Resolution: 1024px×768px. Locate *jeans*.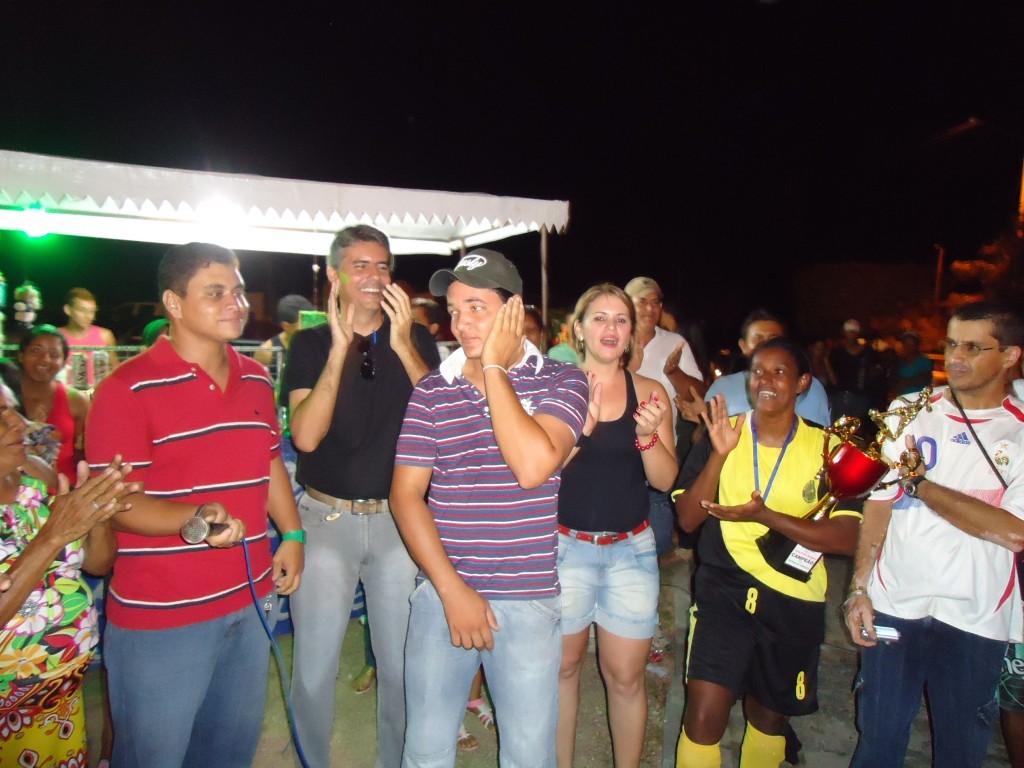
[left=630, top=474, right=675, bottom=549].
